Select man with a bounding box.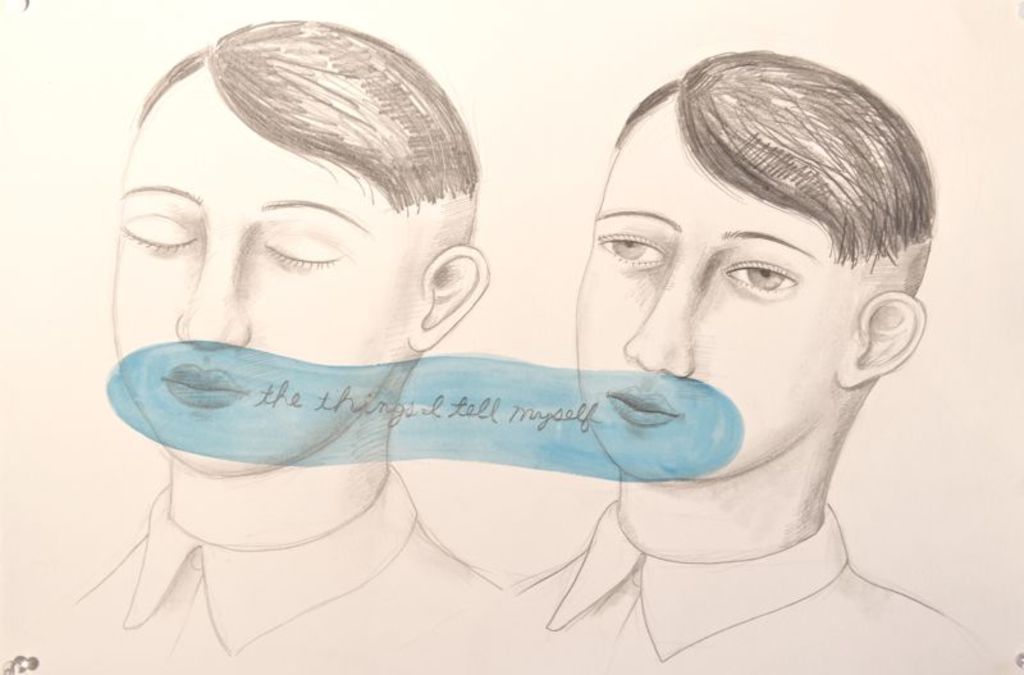
0,22,543,674.
